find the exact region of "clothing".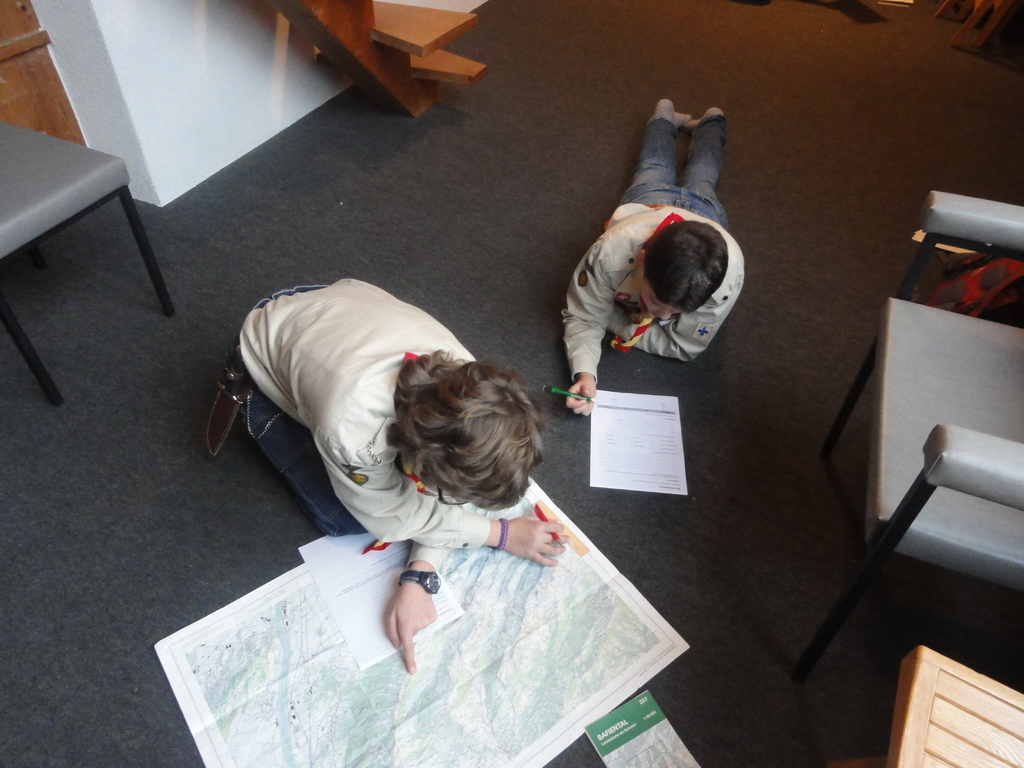
Exact region: {"left": 564, "top": 113, "right": 758, "bottom": 363}.
